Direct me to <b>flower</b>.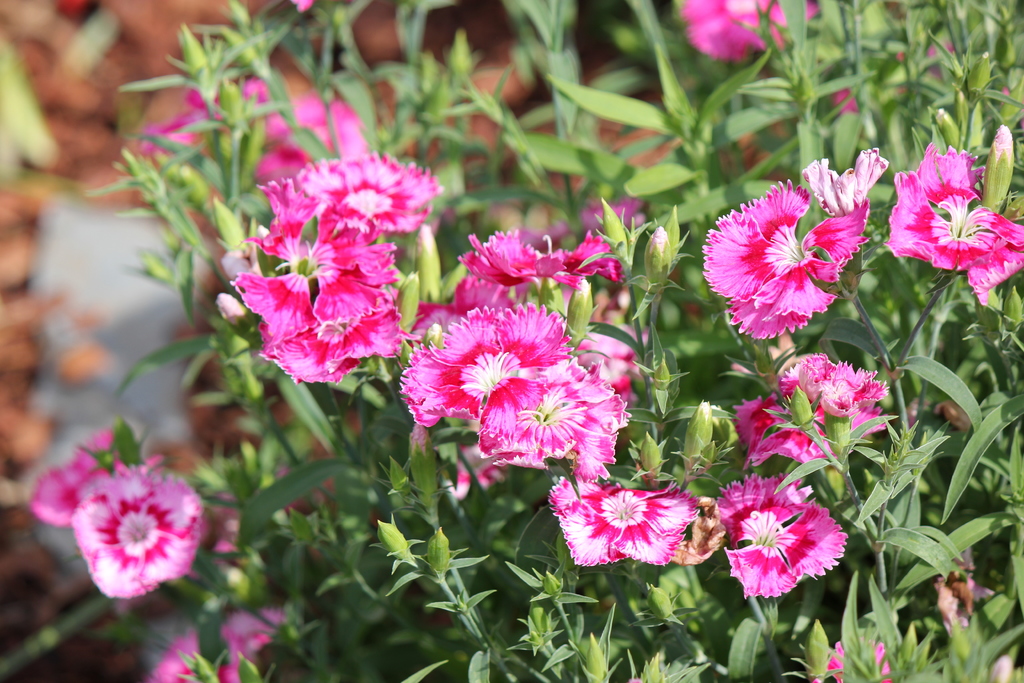
Direction: rect(294, 153, 435, 233).
